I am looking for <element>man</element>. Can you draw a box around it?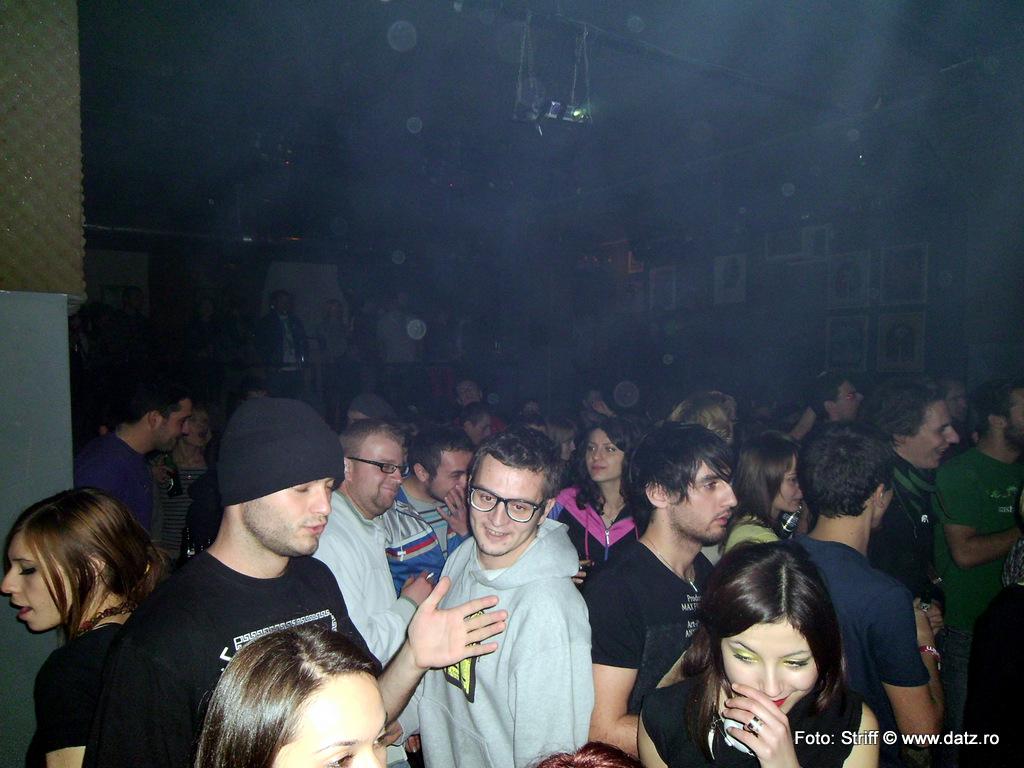
Sure, the bounding box is detection(449, 403, 494, 454).
